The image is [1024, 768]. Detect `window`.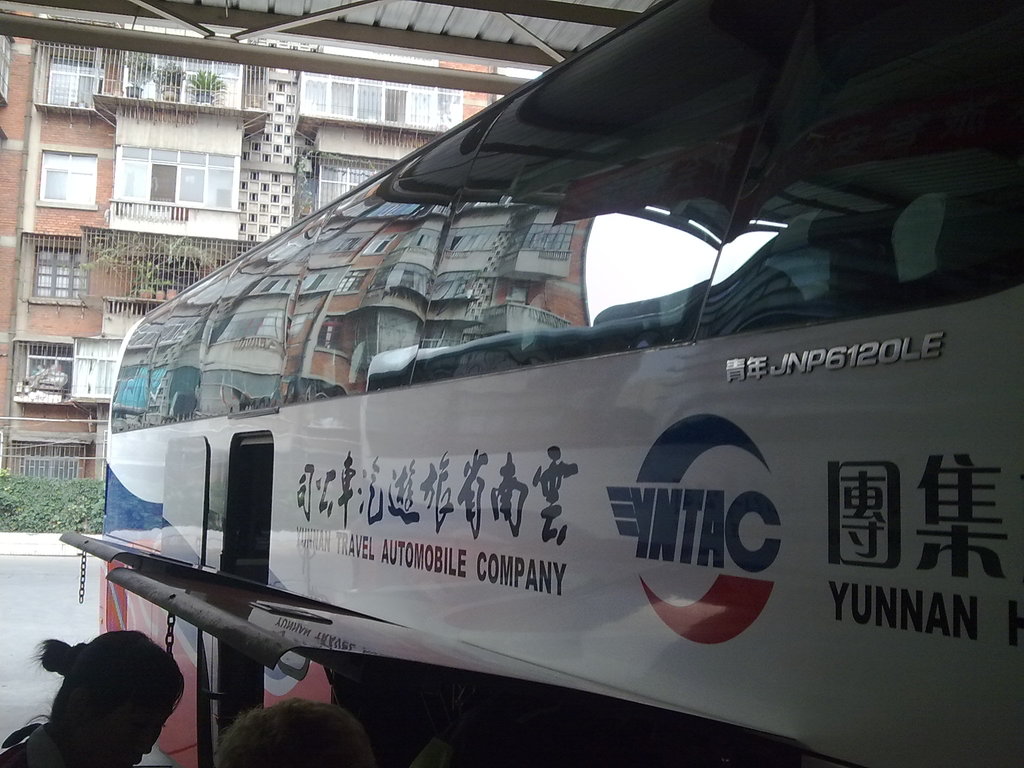
Detection: box=[114, 143, 151, 214].
